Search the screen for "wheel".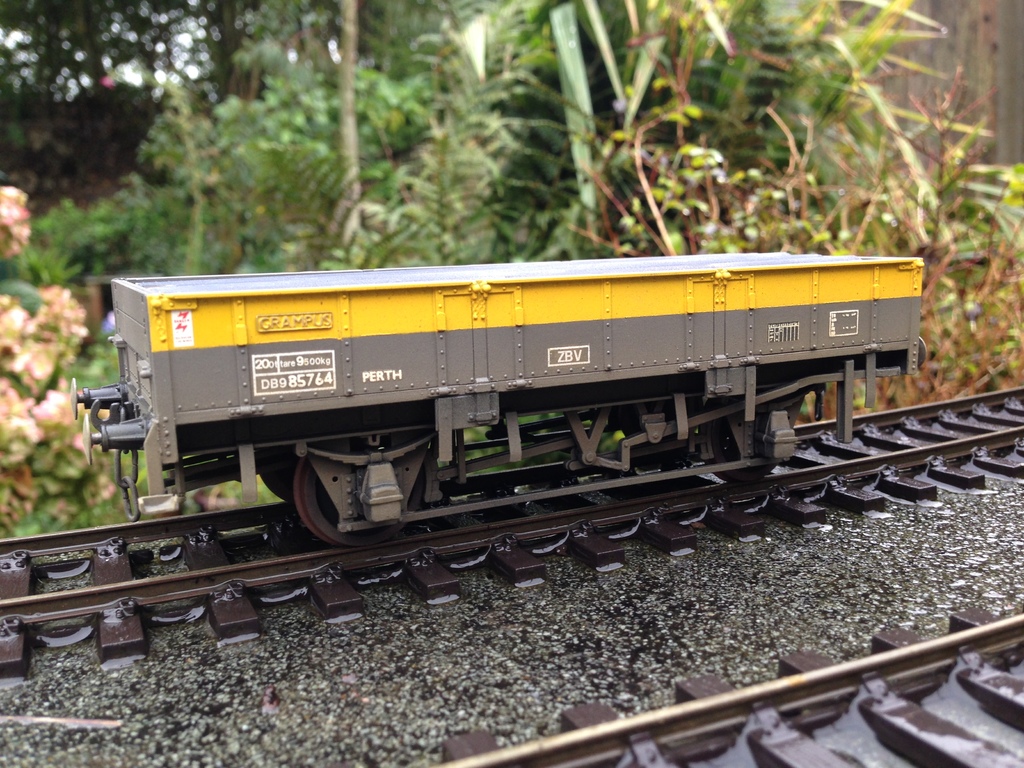
Found at region(260, 464, 295, 504).
